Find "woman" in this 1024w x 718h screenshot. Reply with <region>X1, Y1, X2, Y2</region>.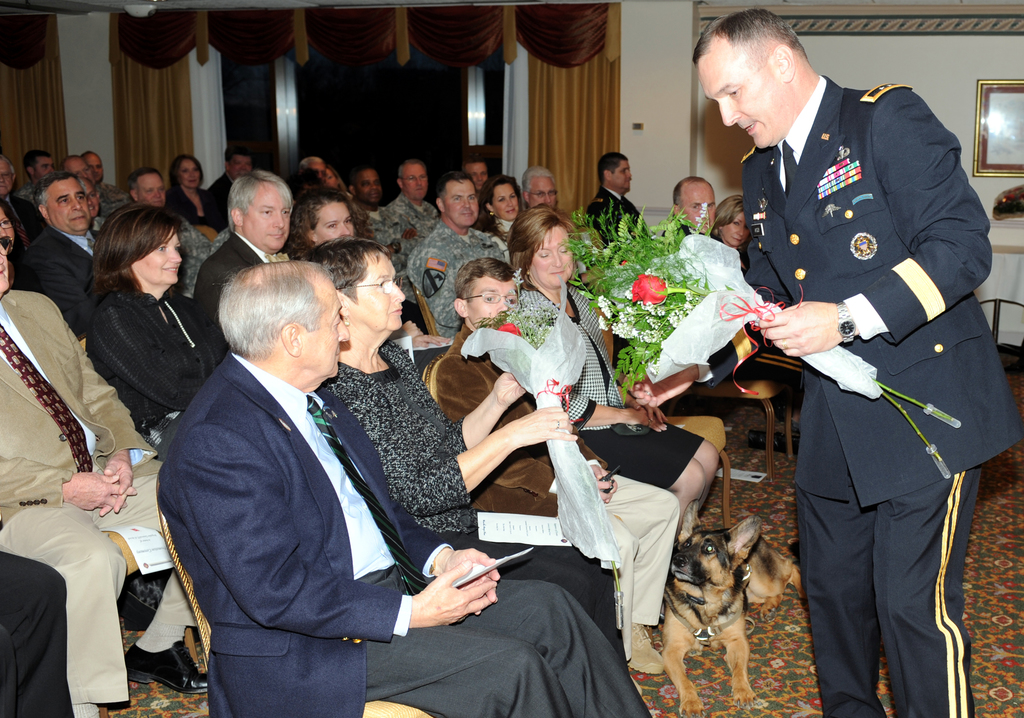
<region>164, 149, 216, 229</region>.
